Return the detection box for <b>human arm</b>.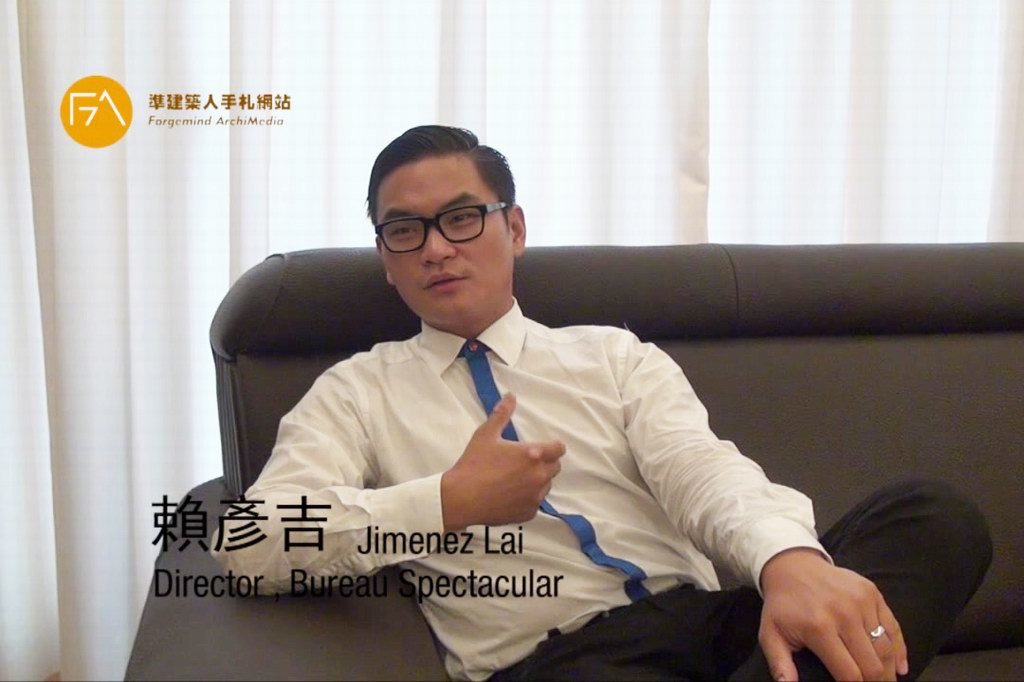
[627, 328, 911, 681].
